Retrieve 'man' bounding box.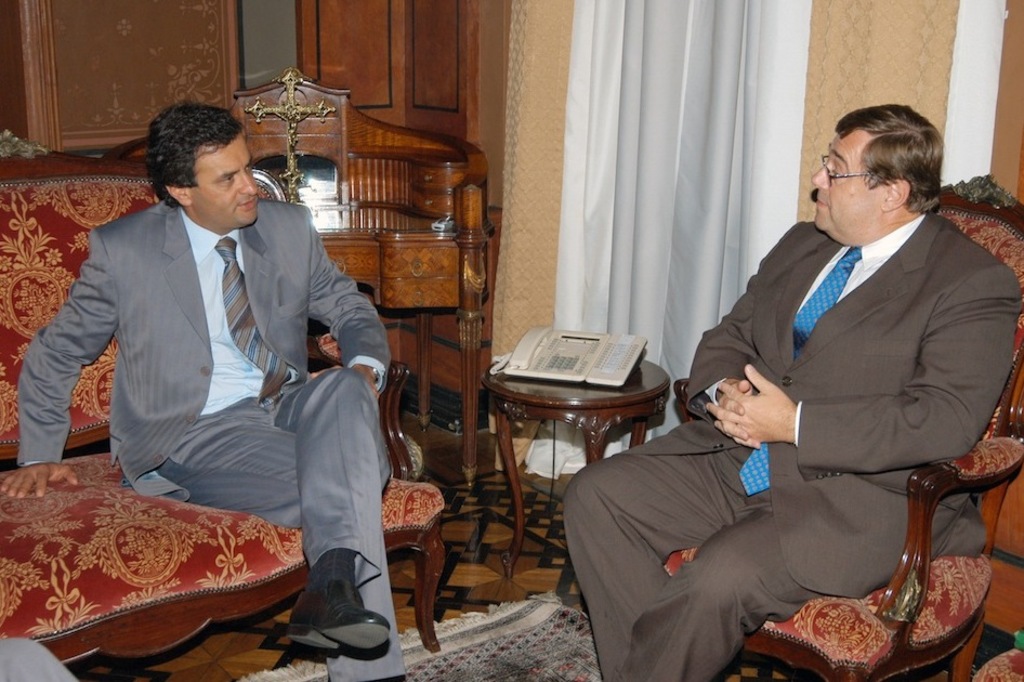
Bounding box: locate(565, 100, 1023, 681).
